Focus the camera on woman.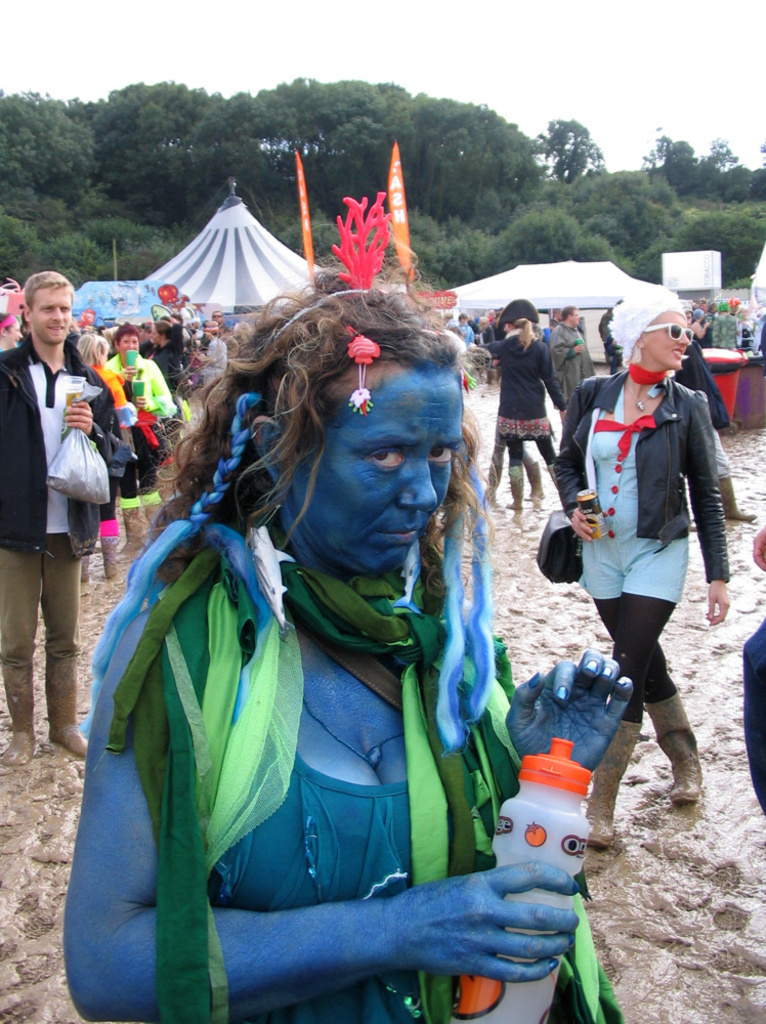
Focus region: left=551, top=286, right=732, bottom=852.
